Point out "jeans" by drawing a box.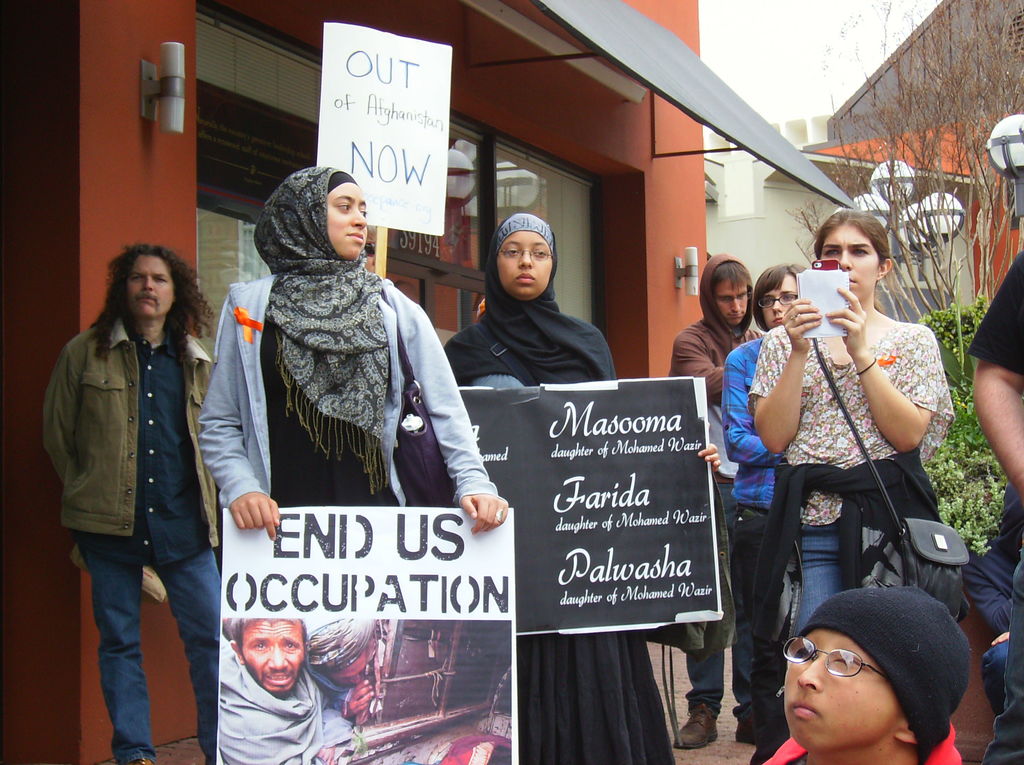
74,545,226,764.
